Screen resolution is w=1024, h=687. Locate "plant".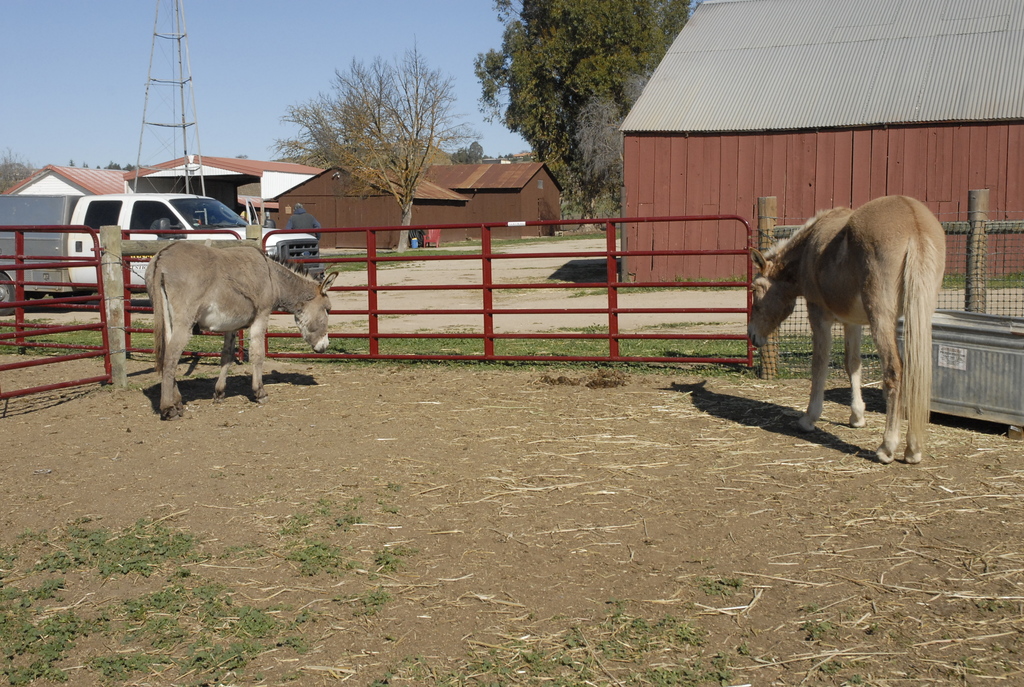
(left=555, top=679, right=589, bottom=686).
